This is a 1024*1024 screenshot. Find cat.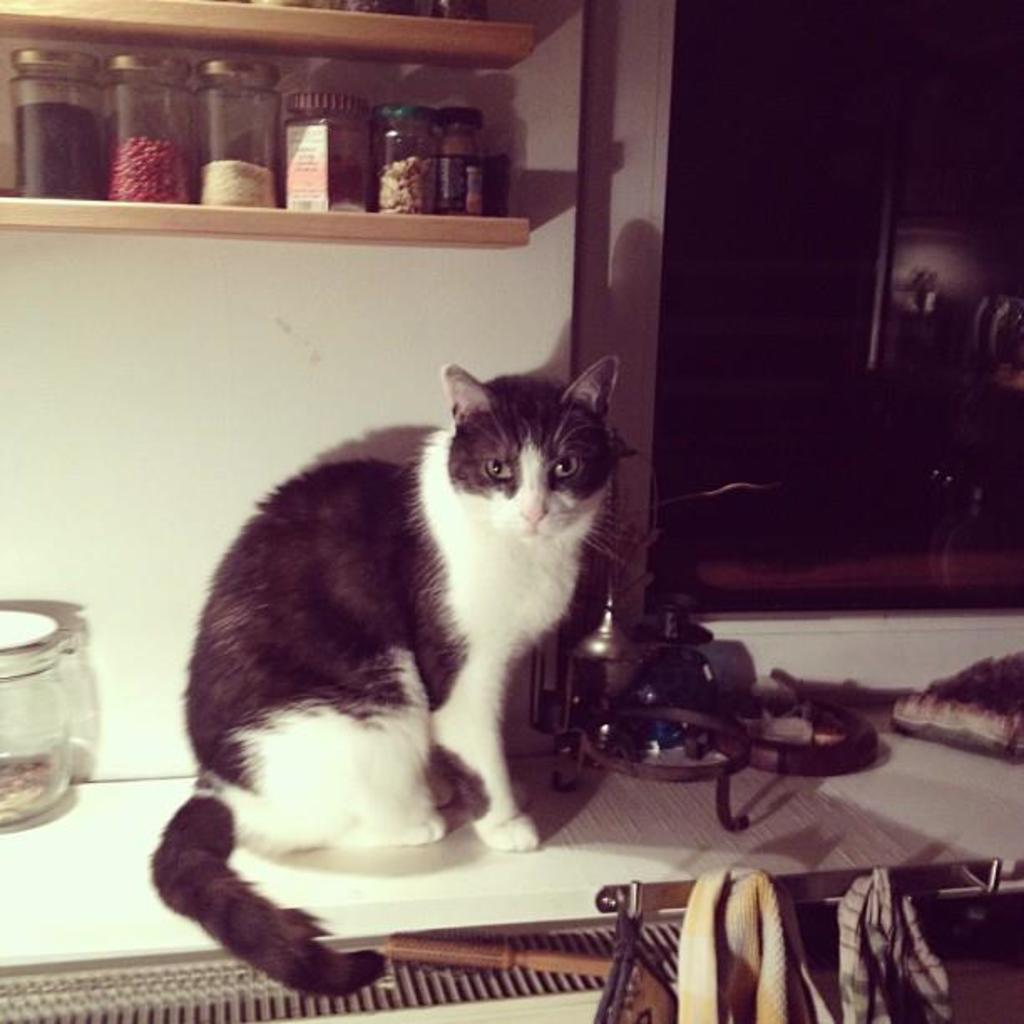
Bounding box: BBox(152, 353, 629, 1007).
